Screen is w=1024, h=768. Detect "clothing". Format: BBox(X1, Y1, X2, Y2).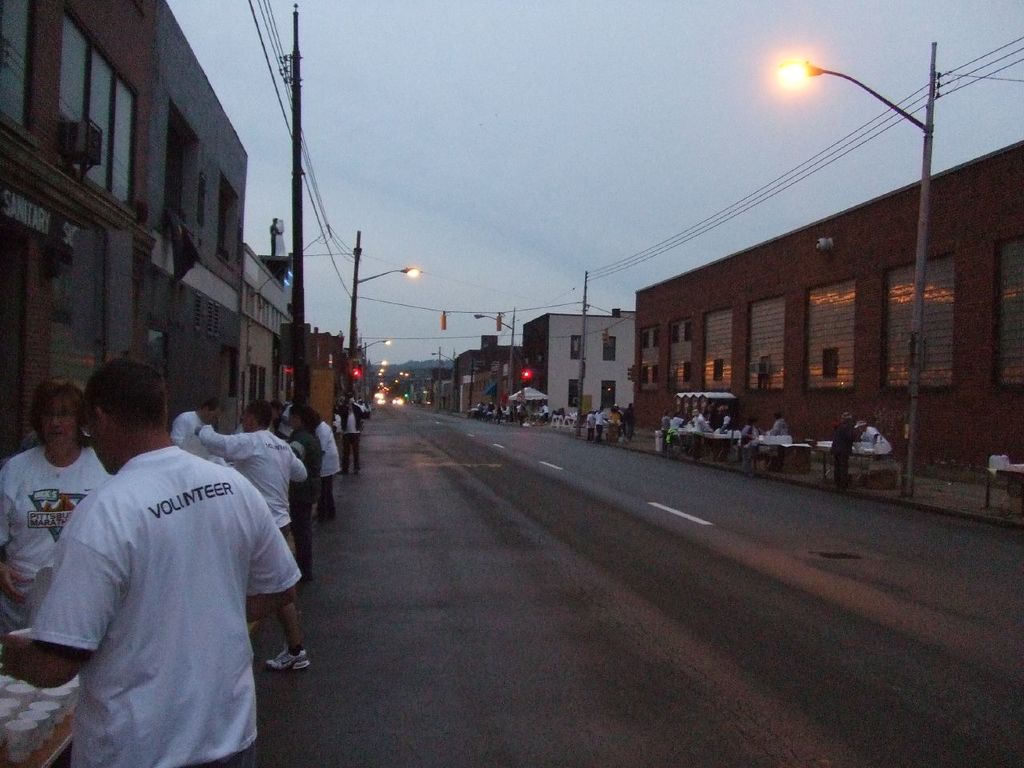
BBox(830, 424, 854, 490).
